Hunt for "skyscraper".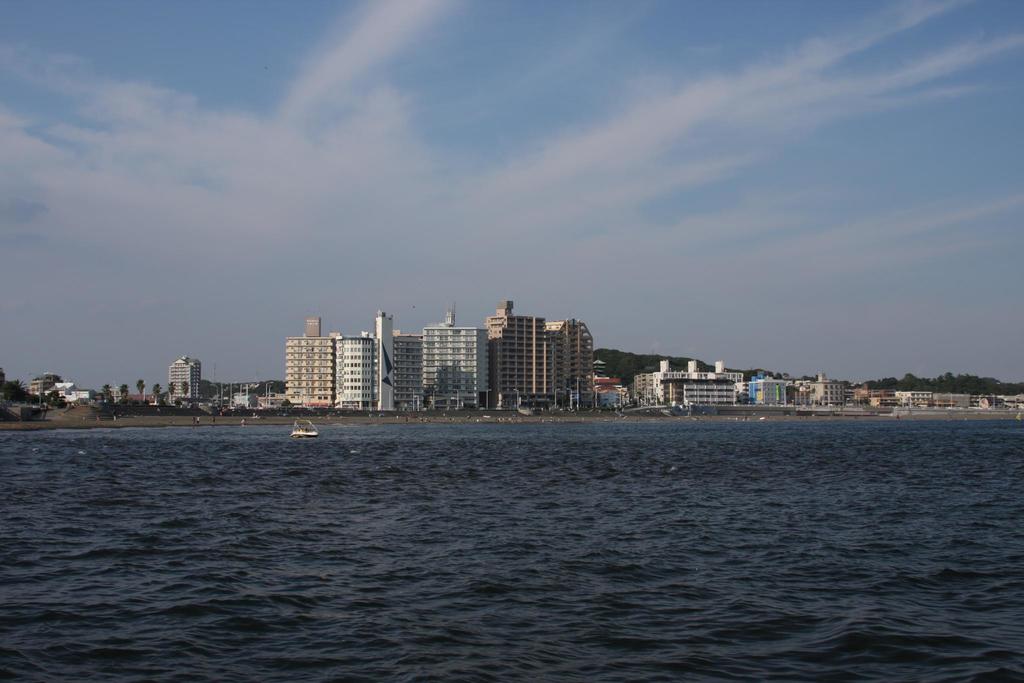
Hunted down at 479 297 603 416.
